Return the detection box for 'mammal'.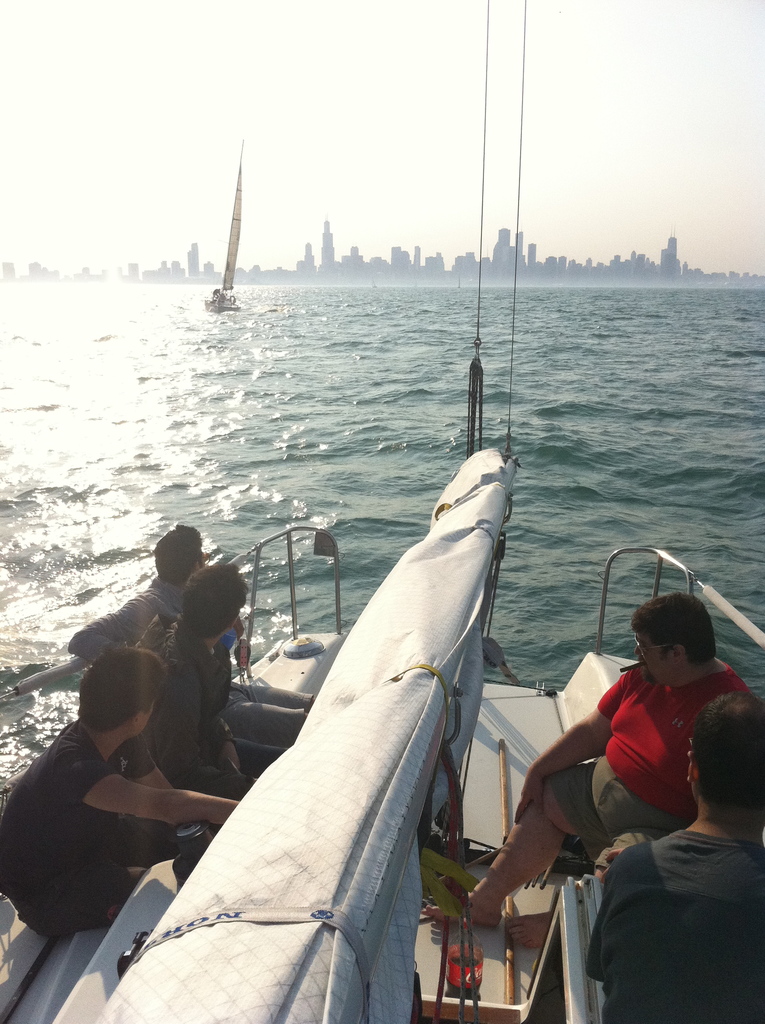
l=141, t=557, r=255, b=836.
